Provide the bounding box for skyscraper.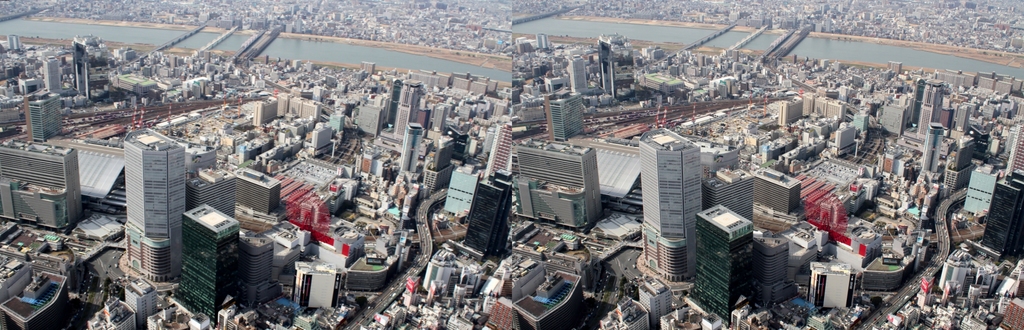
<box>26,89,70,145</box>.
